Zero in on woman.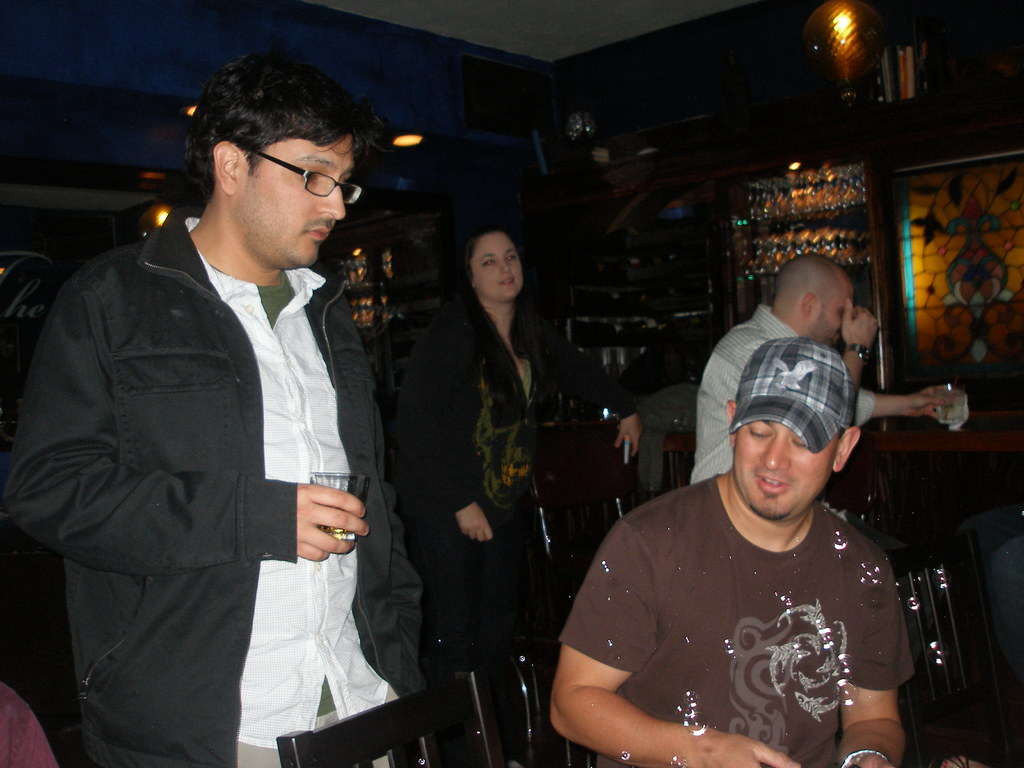
Zeroed in: [x1=390, y1=232, x2=639, y2=654].
